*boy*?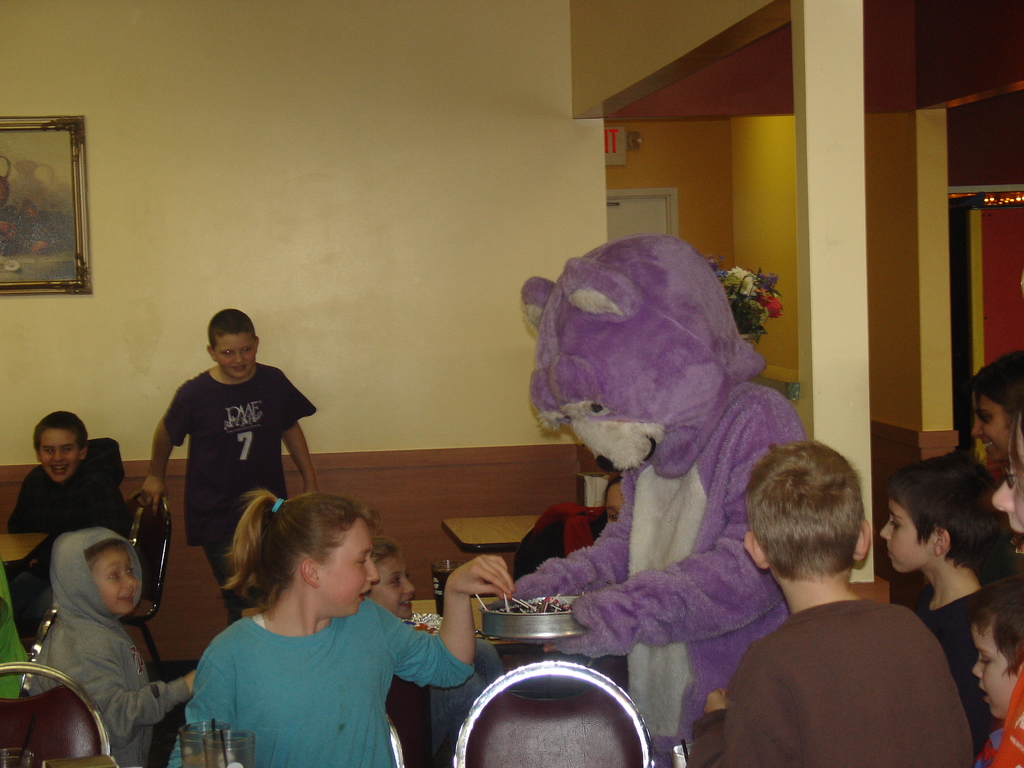
x1=8 y1=410 x2=138 y2=659
